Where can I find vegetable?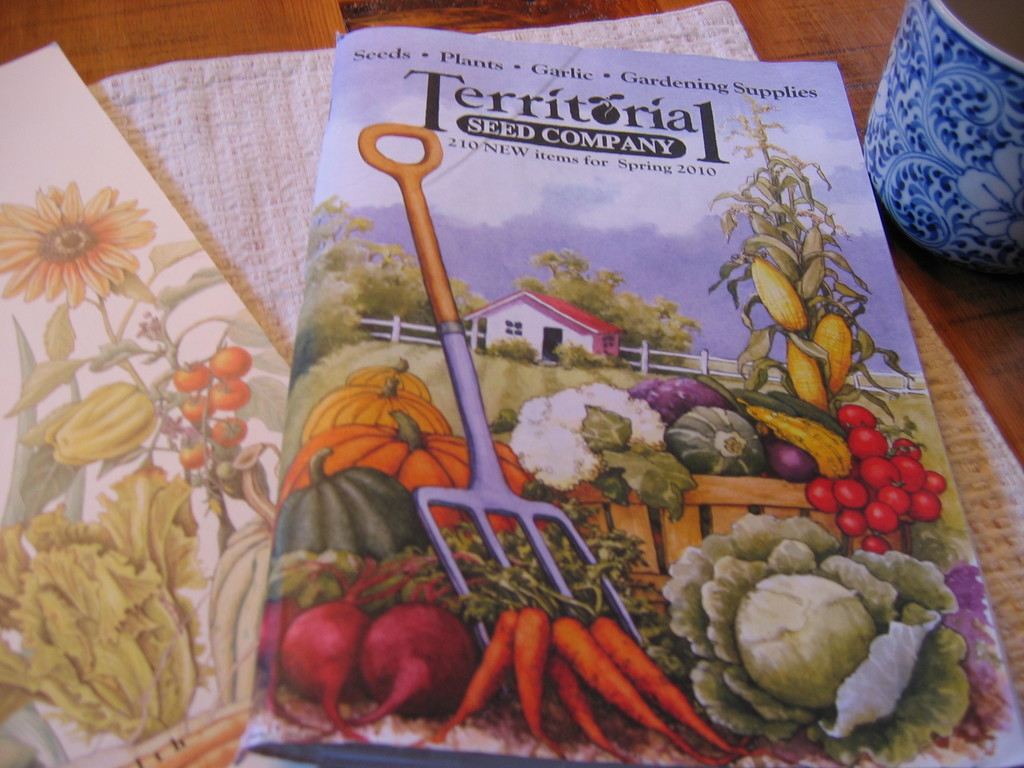
You can find it at select_region(215, 338, 248, 372).
